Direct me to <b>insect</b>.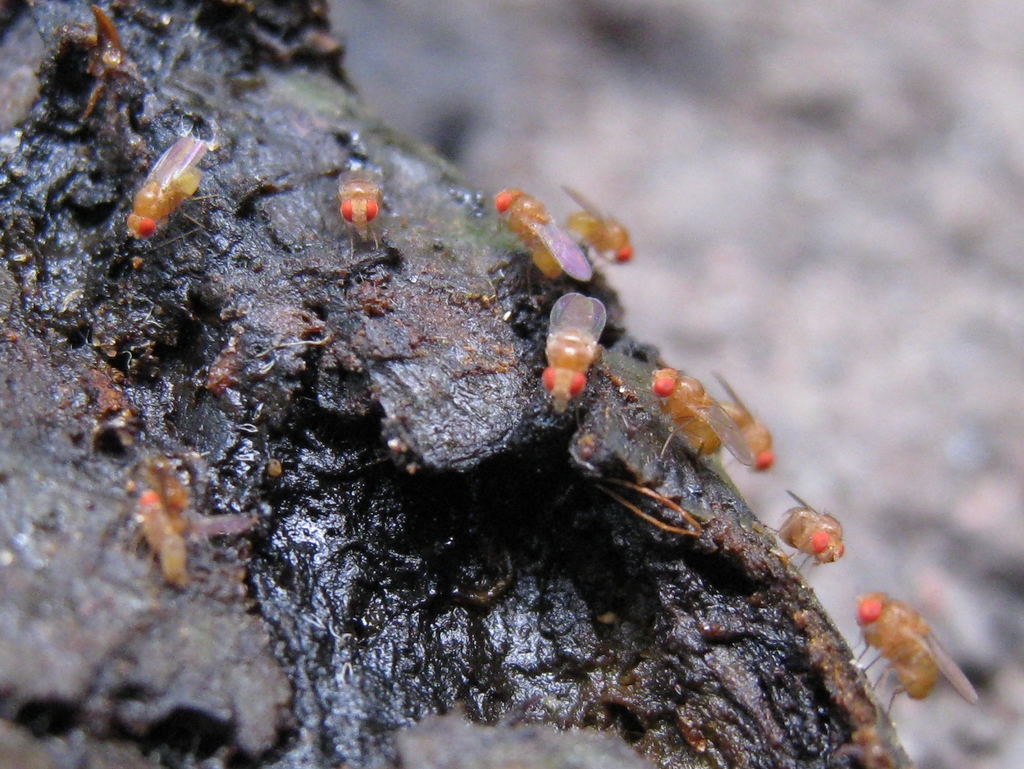
Direction: [492,187,594,295].
